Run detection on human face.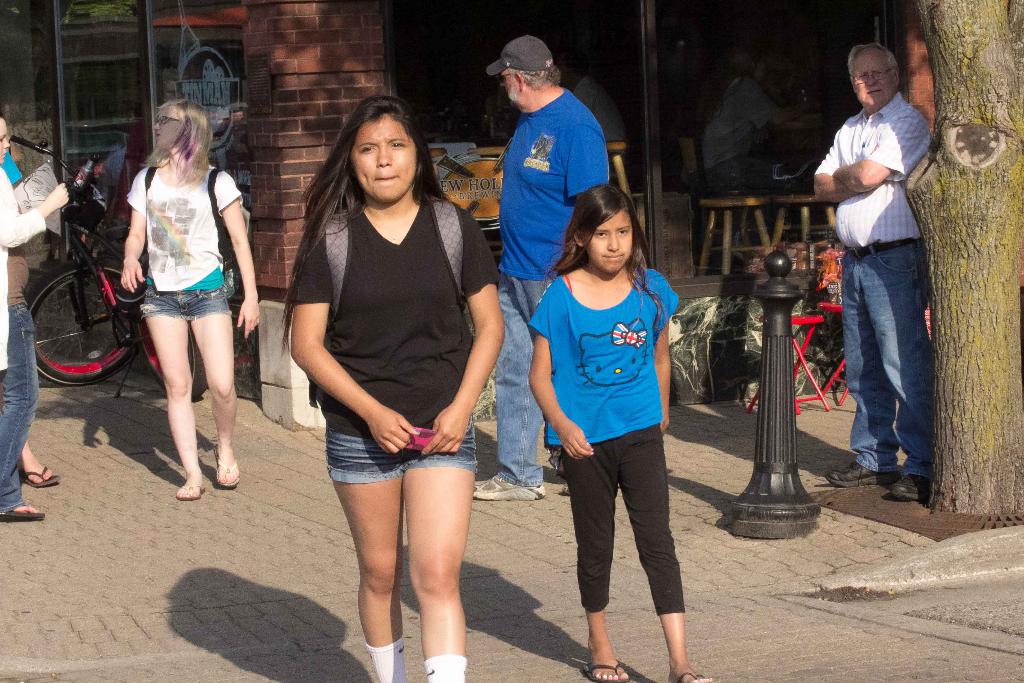
Result: x1=349 y1=115 x2=418 y2=204.
